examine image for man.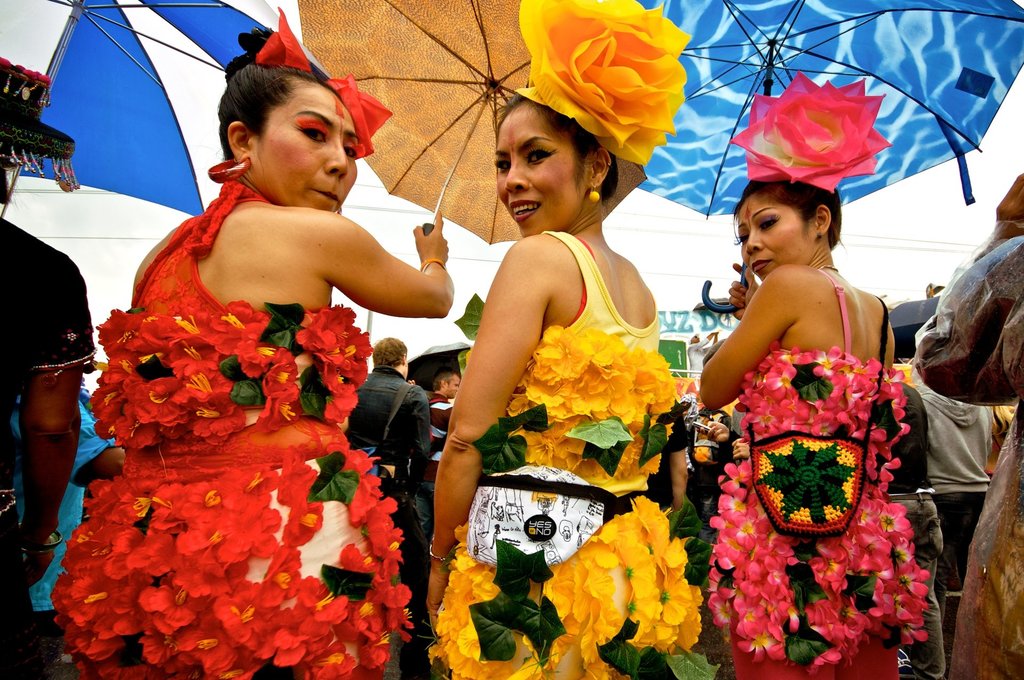
Examination result: BBox(344, 334, 442, 679).
